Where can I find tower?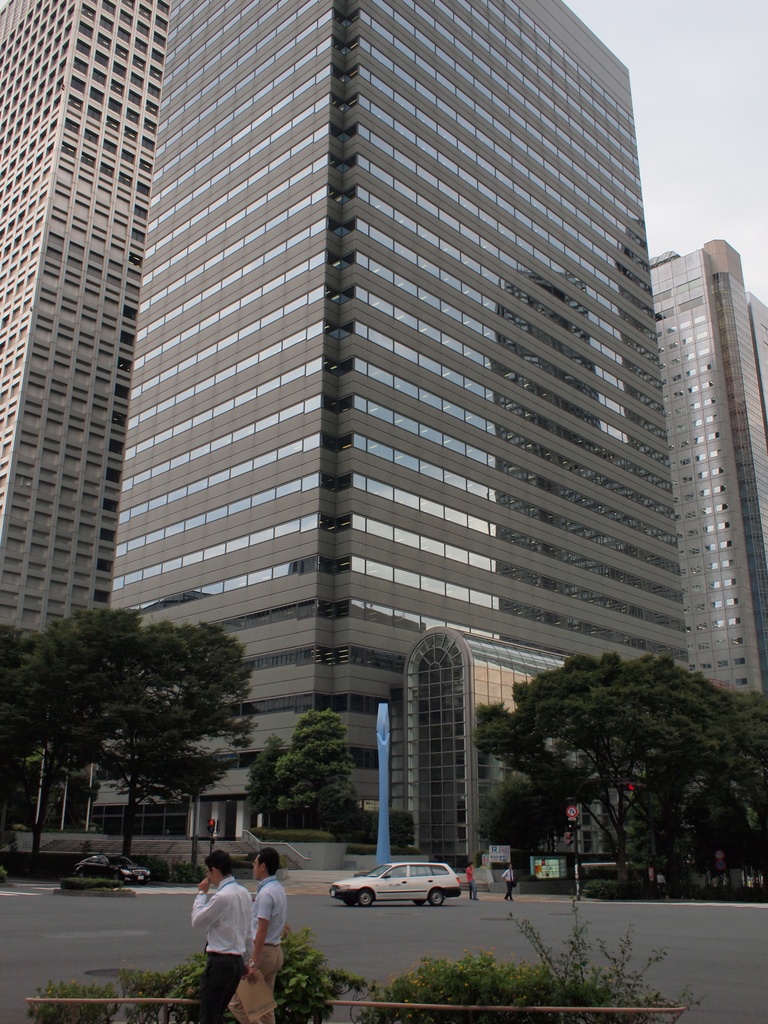
You can find it at bbox=(648, 237, 767, 703).
